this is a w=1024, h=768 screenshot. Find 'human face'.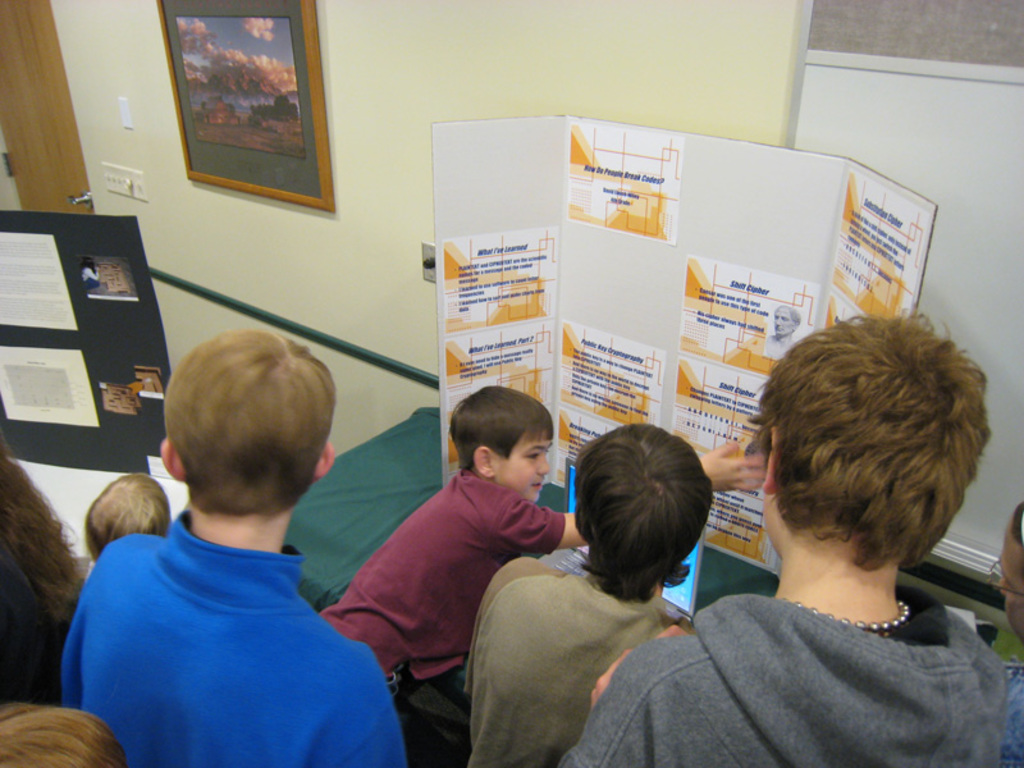
Bounding box: [x1=995, y1=521, x2=1023, y2=643].
